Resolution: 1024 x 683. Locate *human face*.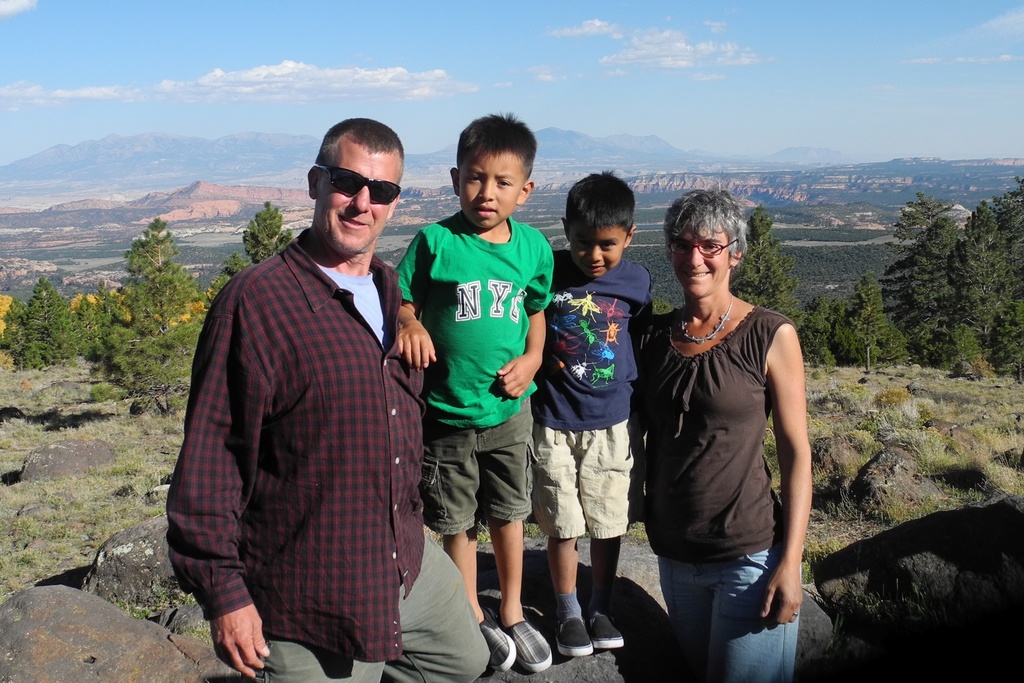
(673,229,729,297).
